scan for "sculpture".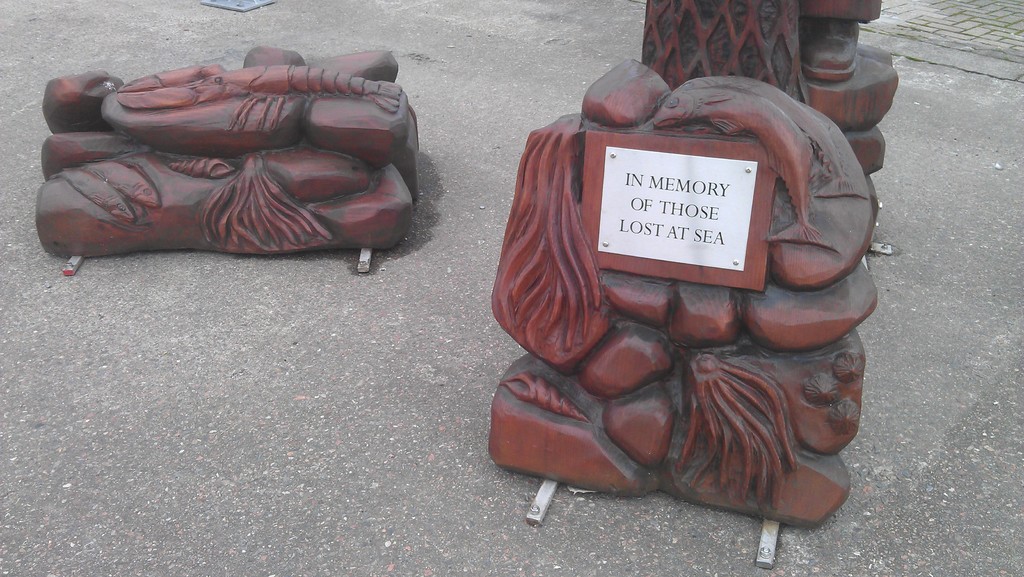
Scan result: detection(58, 19, 413, 288).
